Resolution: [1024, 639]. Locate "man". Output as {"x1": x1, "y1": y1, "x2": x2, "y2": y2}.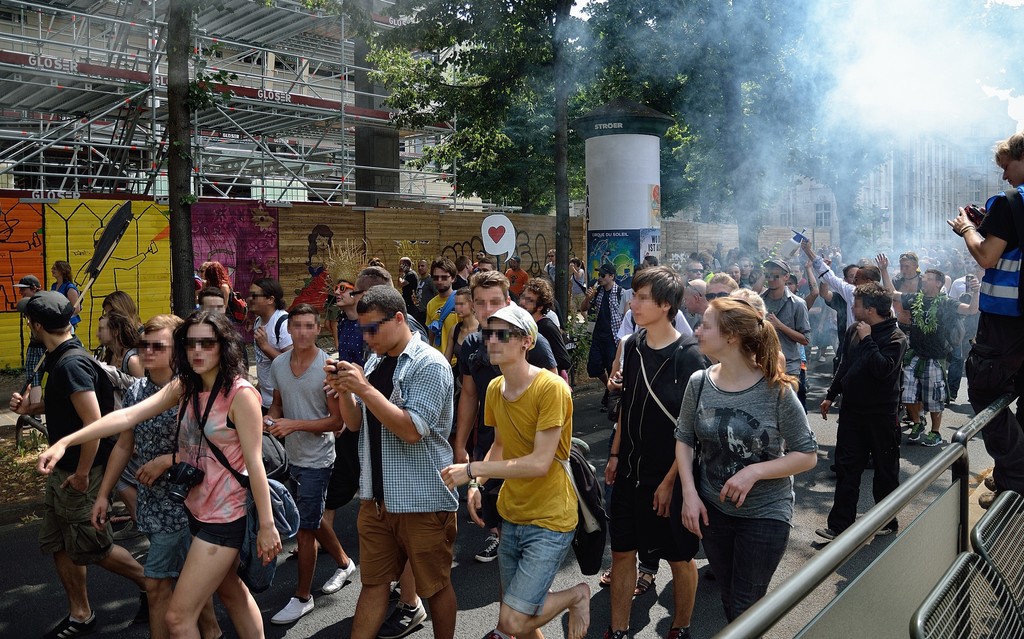
{"x1": 758, "y1": 257, "x2": 806, "y2": 389}.
